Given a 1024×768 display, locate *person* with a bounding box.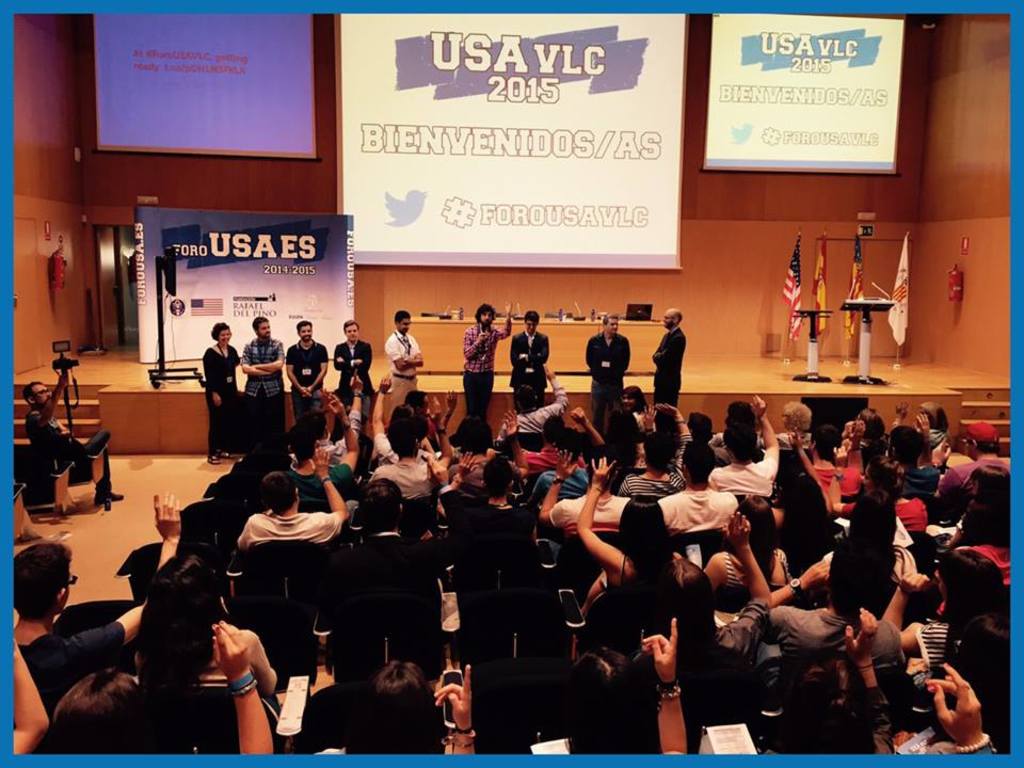
Located: <region>525, 404, 604, 473</region>.
